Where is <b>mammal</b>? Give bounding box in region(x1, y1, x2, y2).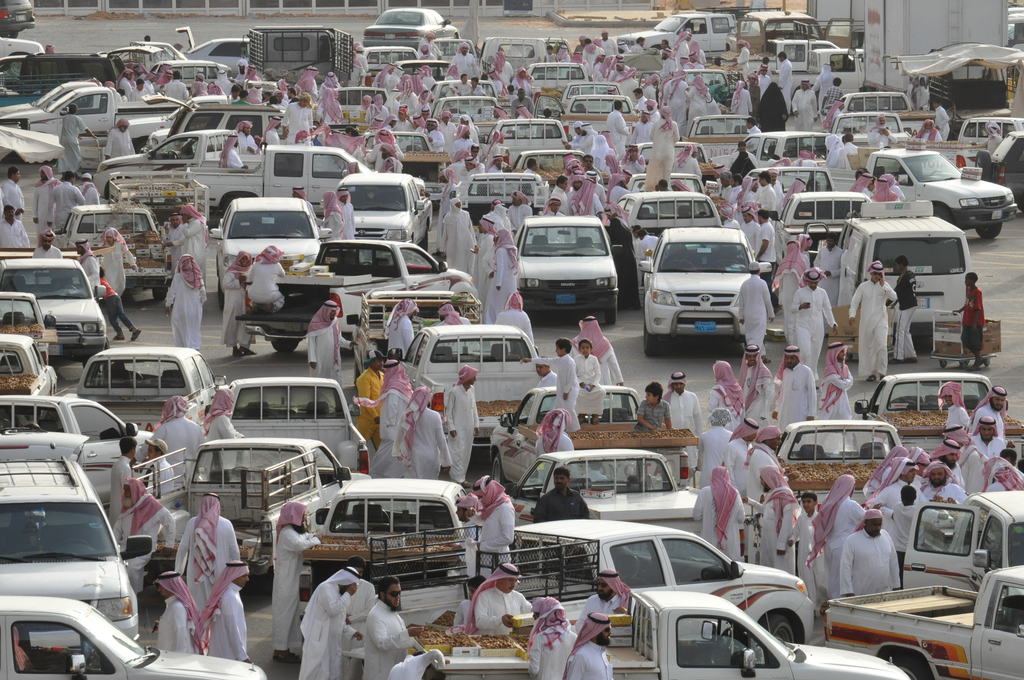
region(572, 343, 600, 421).
